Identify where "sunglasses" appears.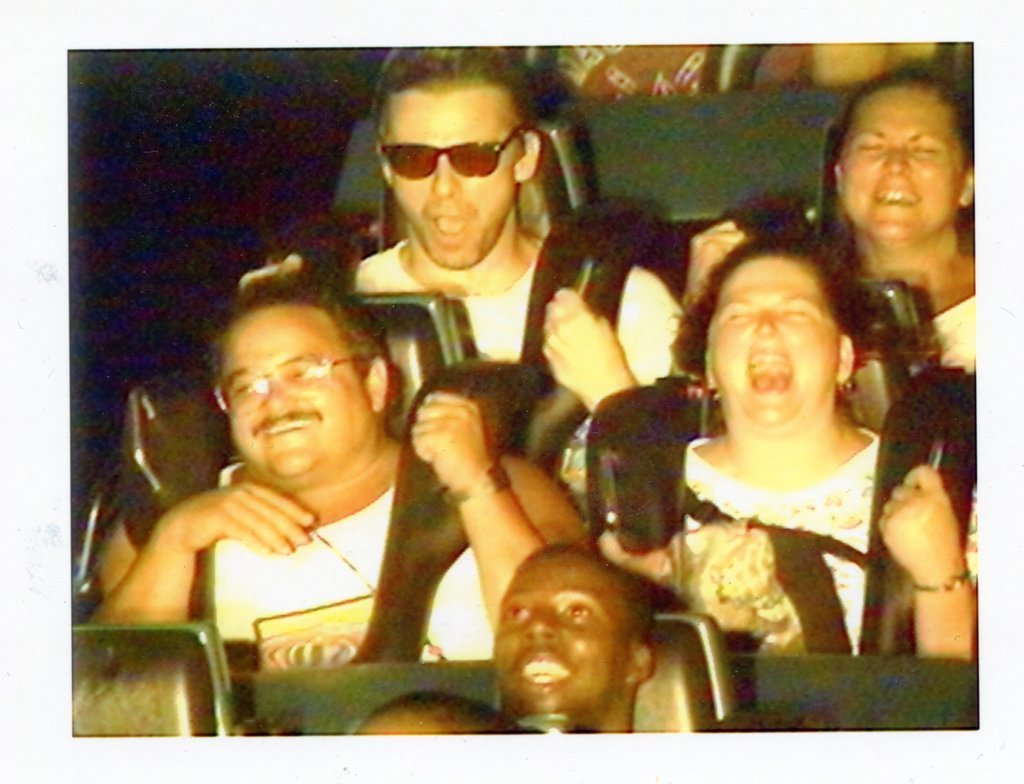
Appears at select_region(376, 124, 525, 185).
